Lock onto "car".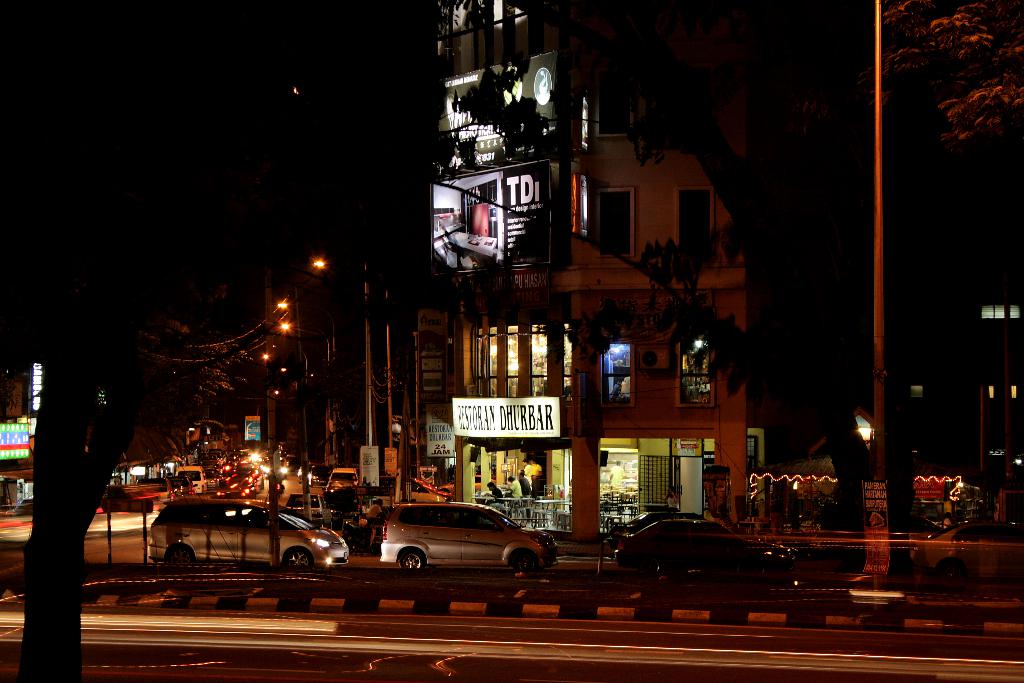
Locked: [285, 492, 331, 525].
